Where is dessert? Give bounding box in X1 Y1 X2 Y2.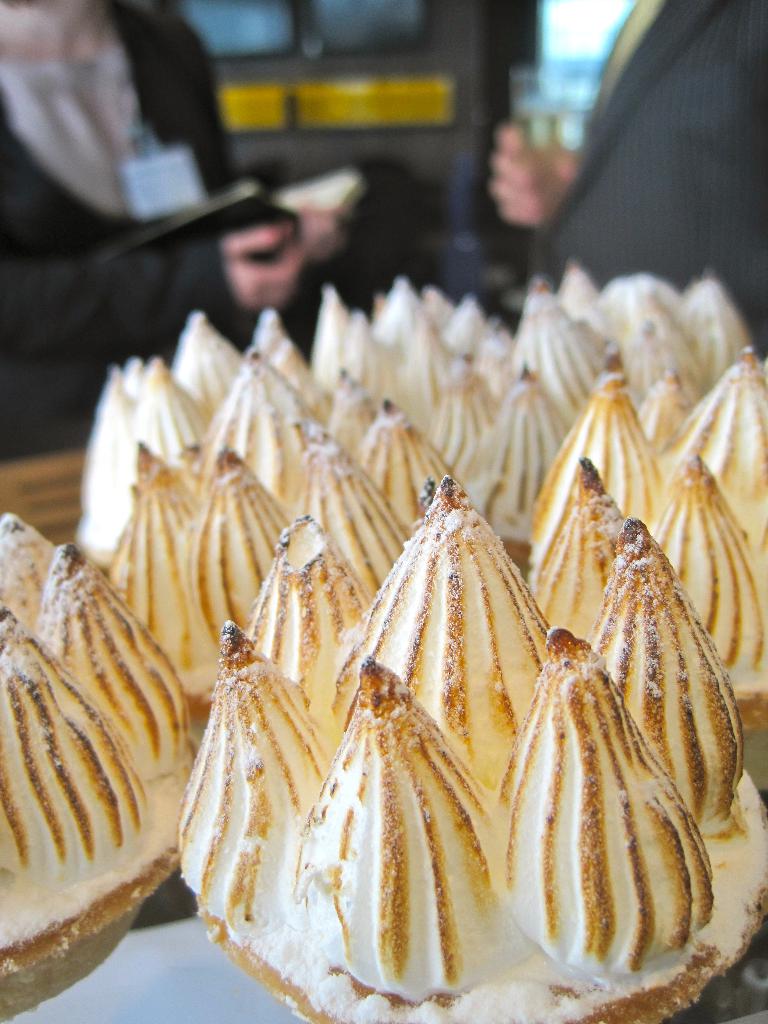
232 348 310 488.
